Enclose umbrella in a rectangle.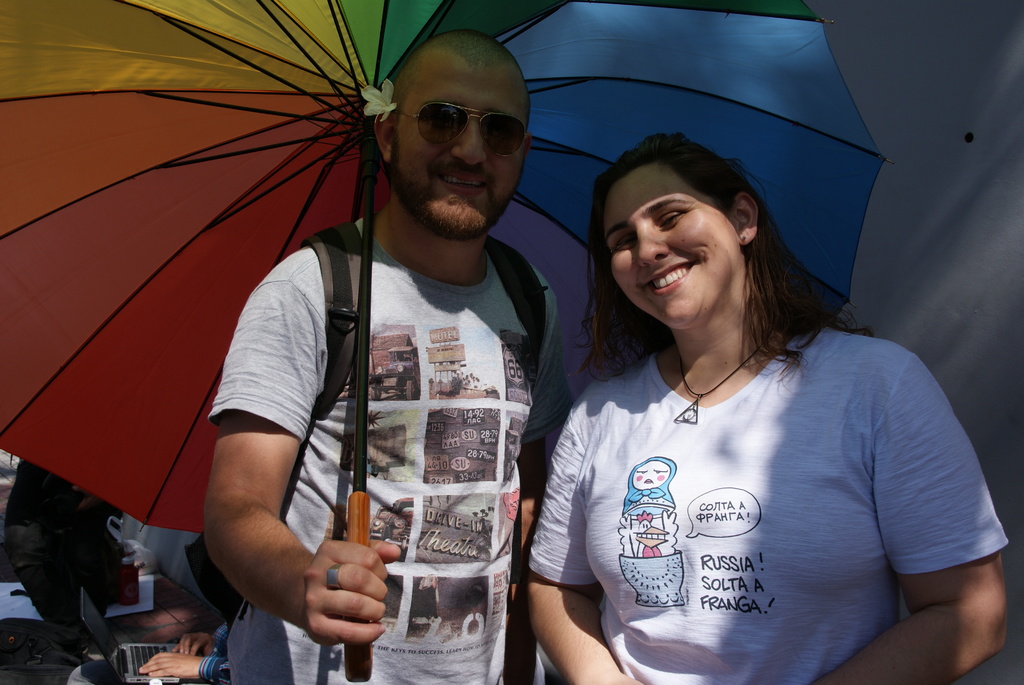
rect(0, 0, 896, 683).
